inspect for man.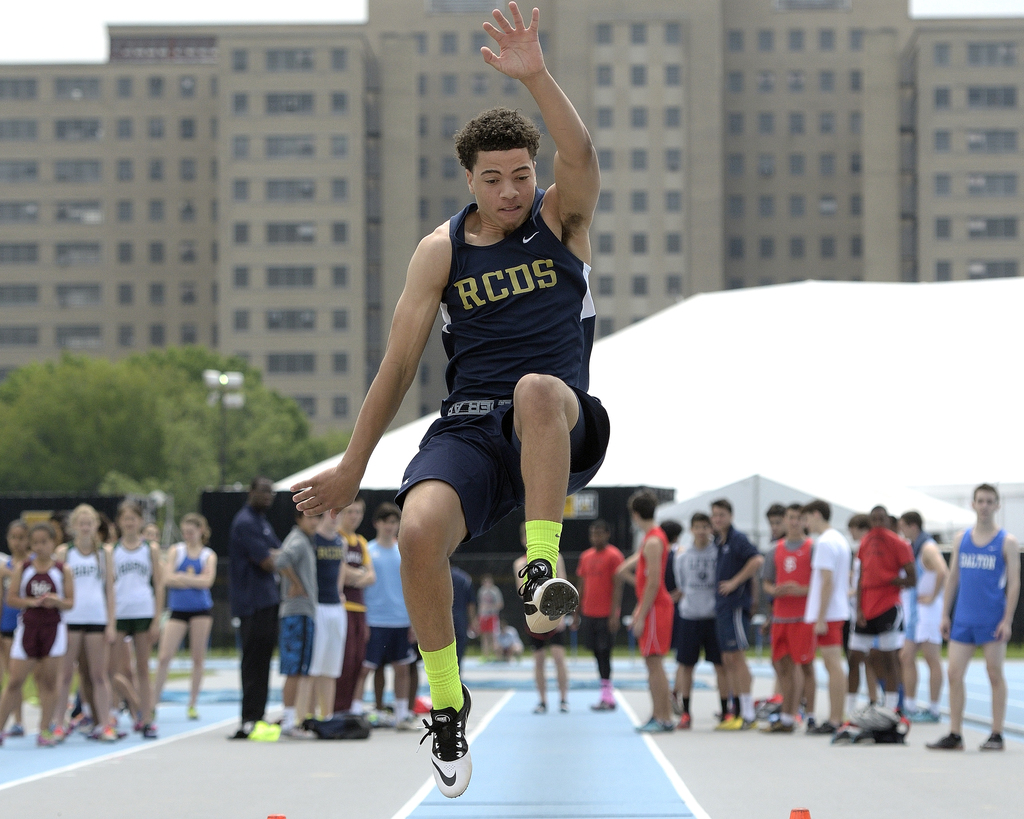
Inspection: l=944, t=479, r=1023, b=750.
